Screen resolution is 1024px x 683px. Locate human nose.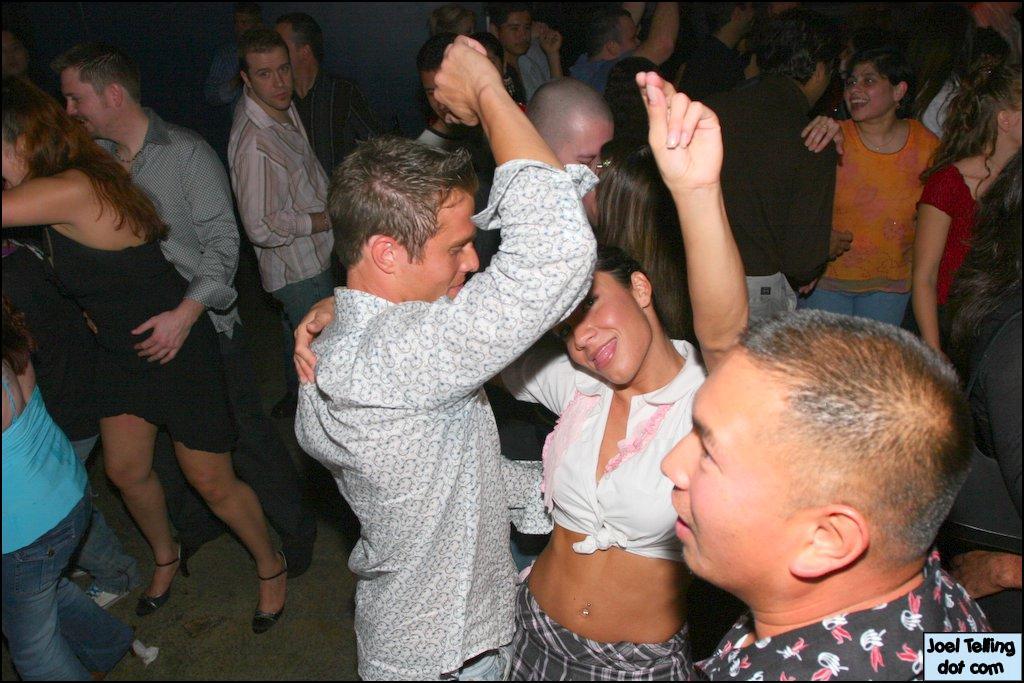
568 323 594 351.
